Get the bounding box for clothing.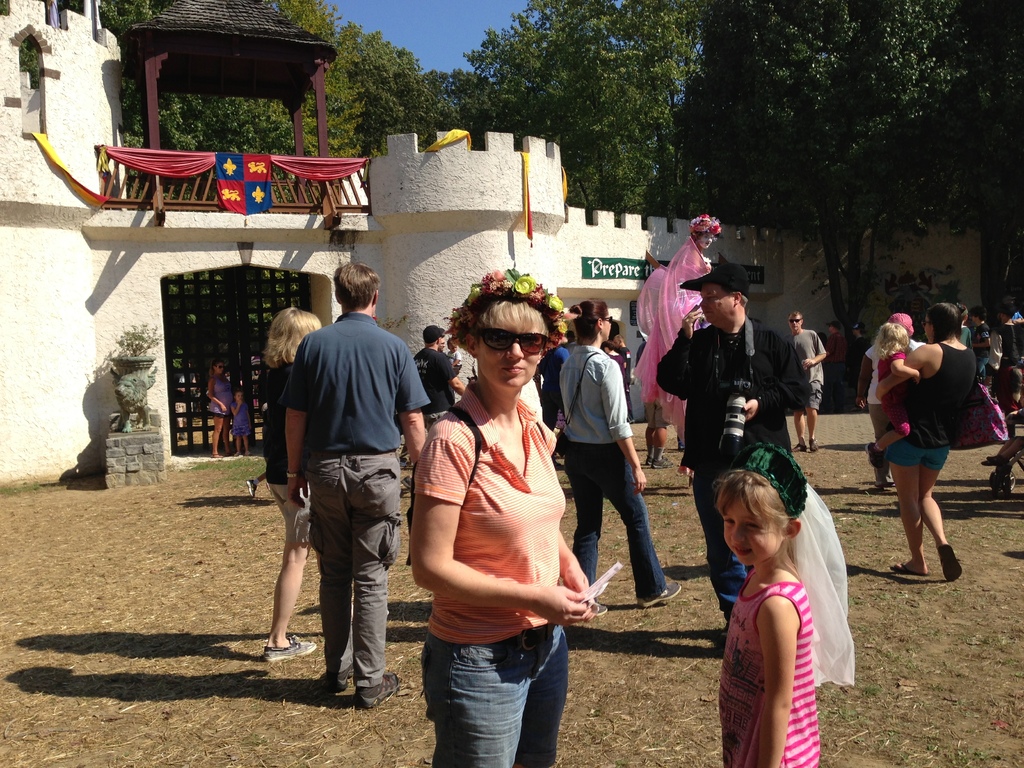
x1=615 y1=342 x2=635 y2=419.
